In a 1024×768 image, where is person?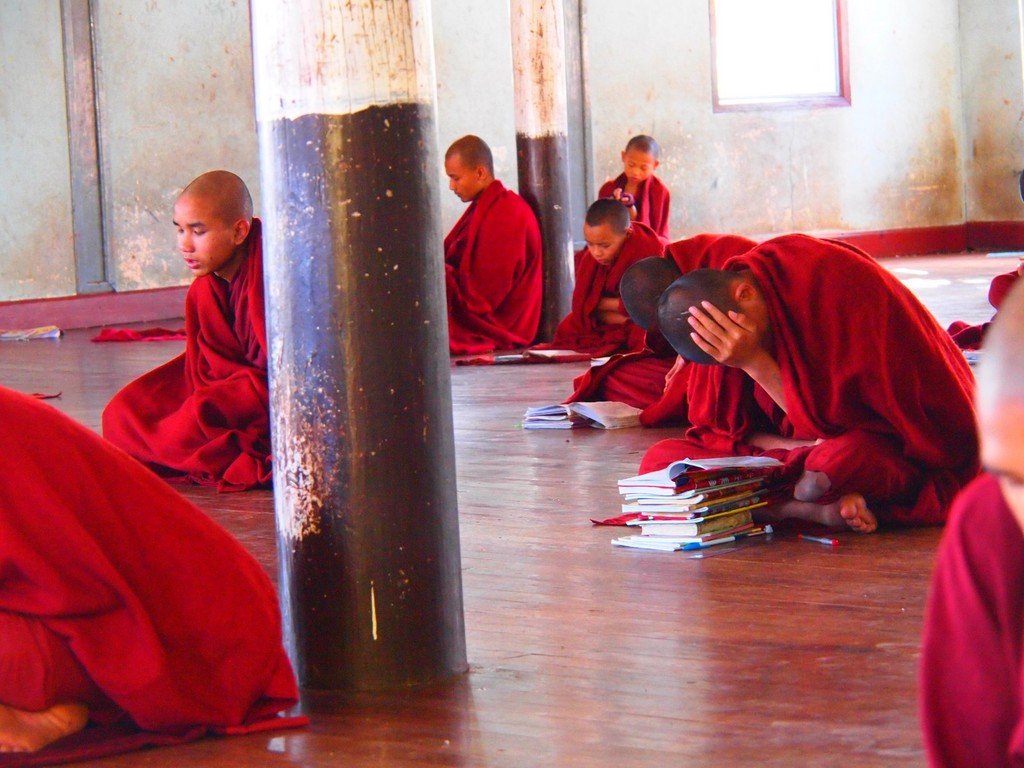
crop(614, 239, 760, 420).
